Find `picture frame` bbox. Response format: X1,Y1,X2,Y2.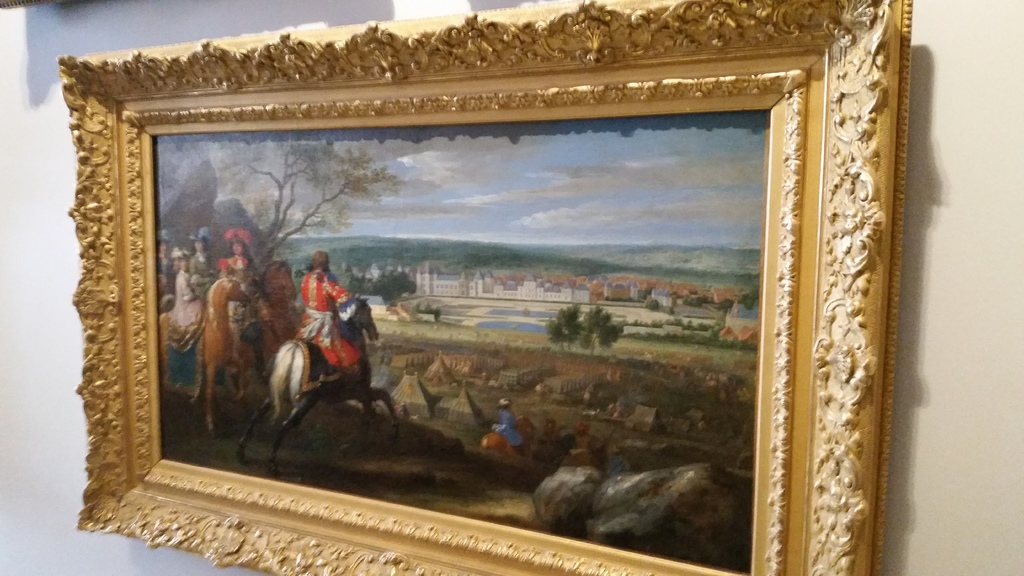
75,0,915,575.
